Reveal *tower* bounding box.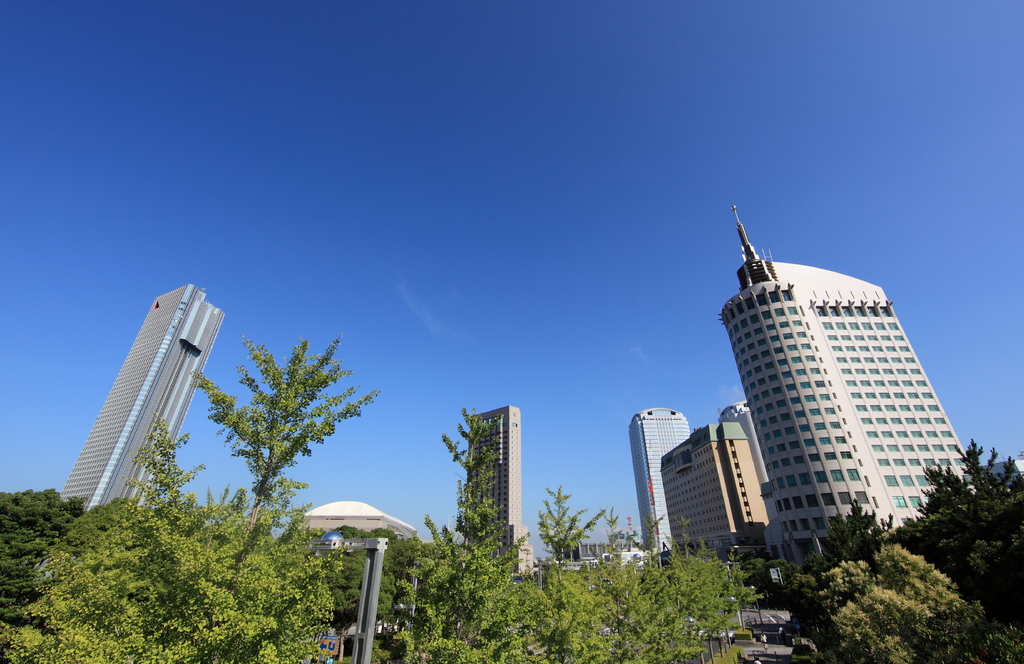
Revealed: left=47, top=275, right=222, bottom=515.
